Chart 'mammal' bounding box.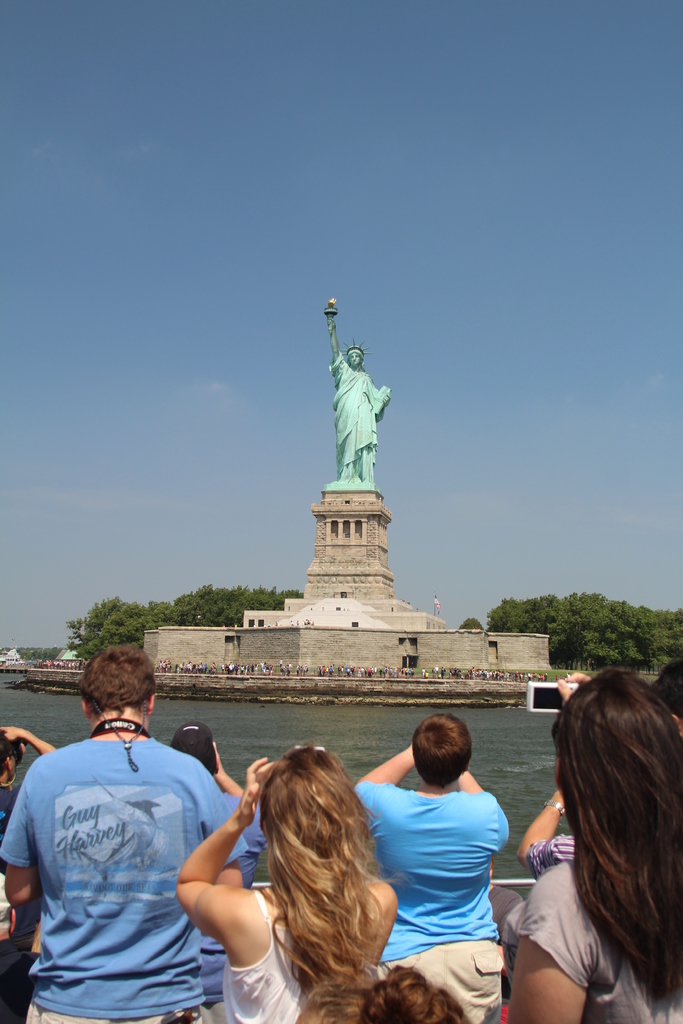
Charted: <bbox>500, 663, 682, 1023</bbox>.
